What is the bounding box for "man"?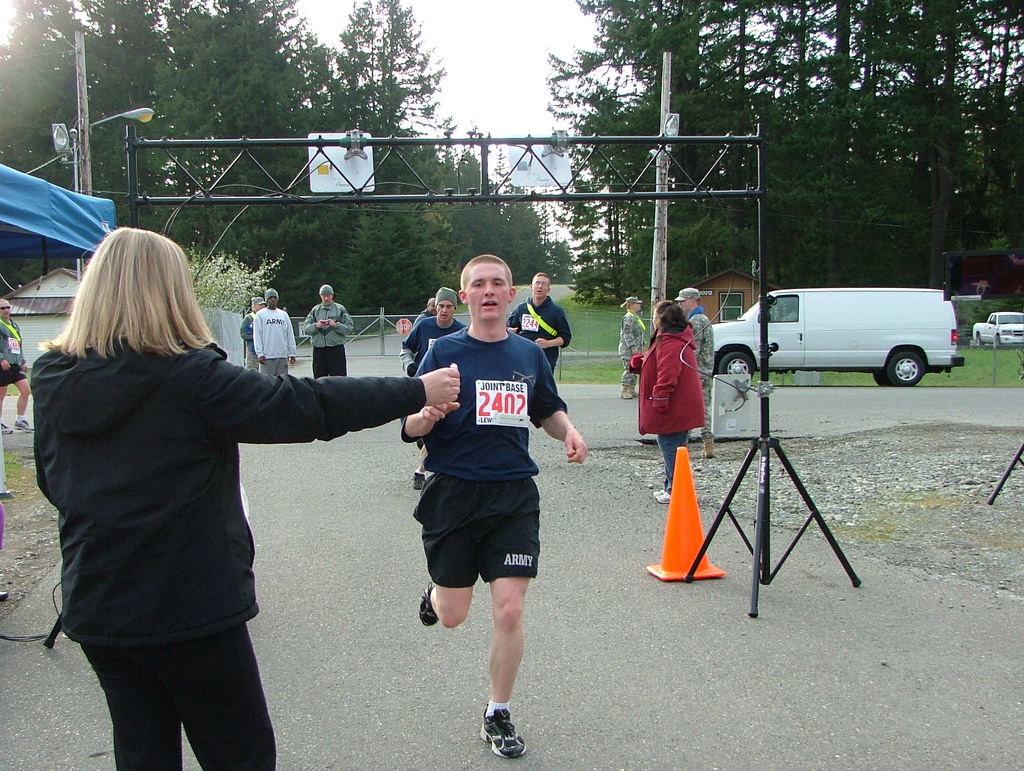
x1=250, y1=284, x2=302, y2=382.
